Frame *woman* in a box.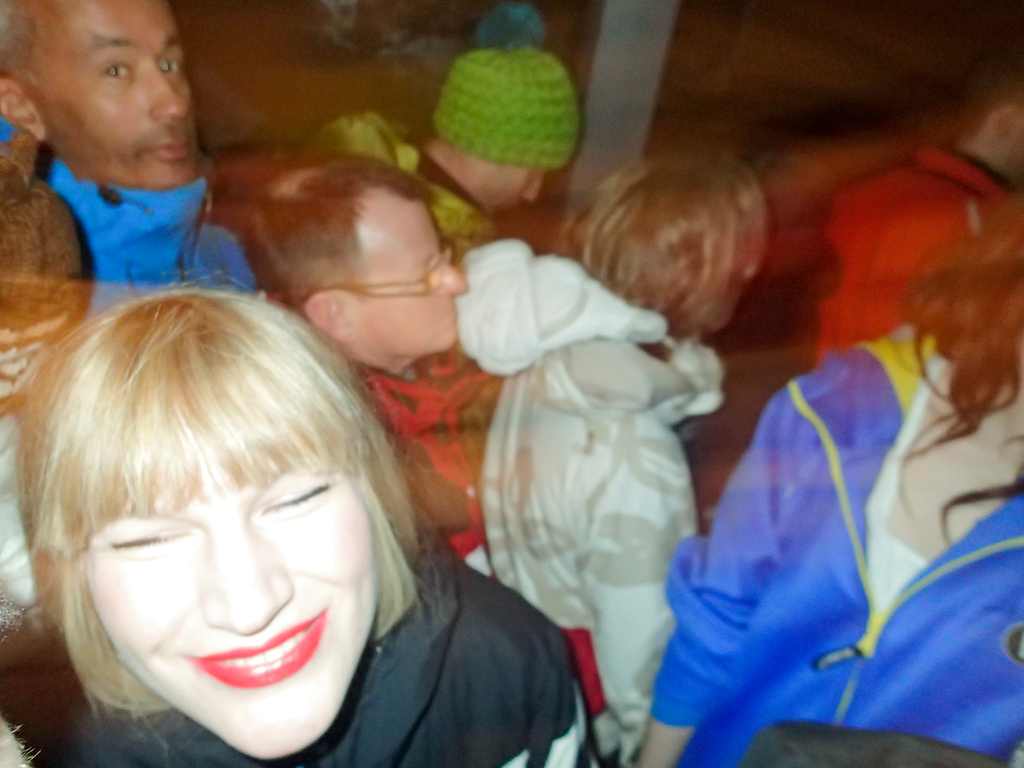
bbox=(7, 277, 591, 767).
